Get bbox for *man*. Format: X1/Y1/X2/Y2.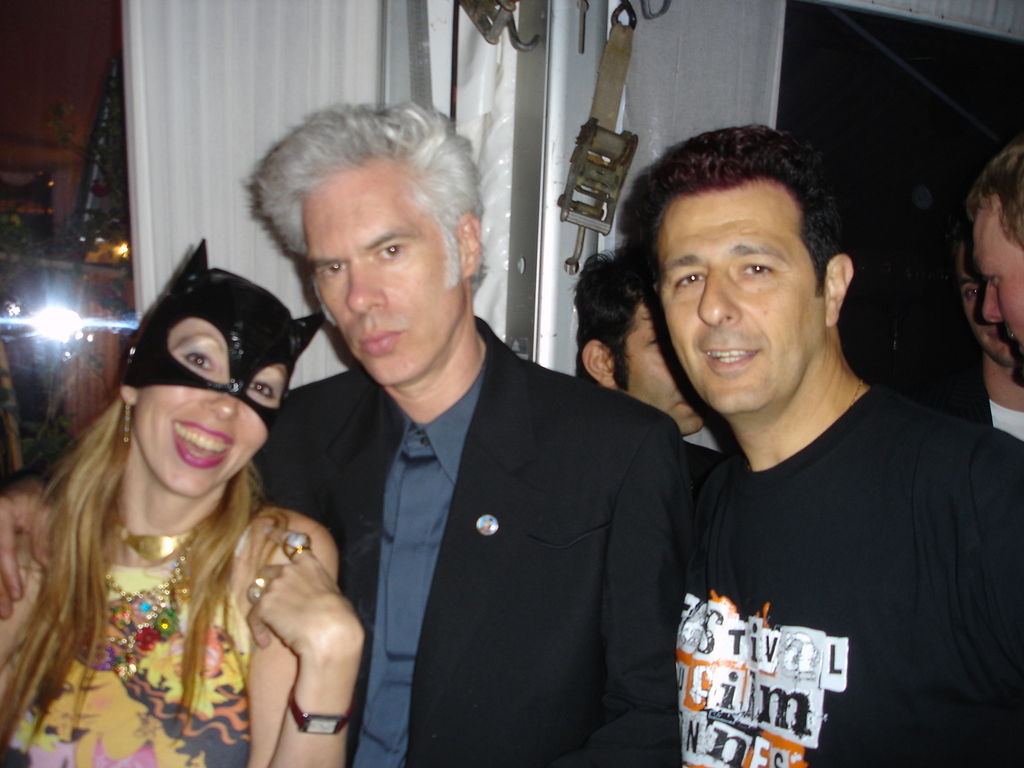
895/222/1023/438.
